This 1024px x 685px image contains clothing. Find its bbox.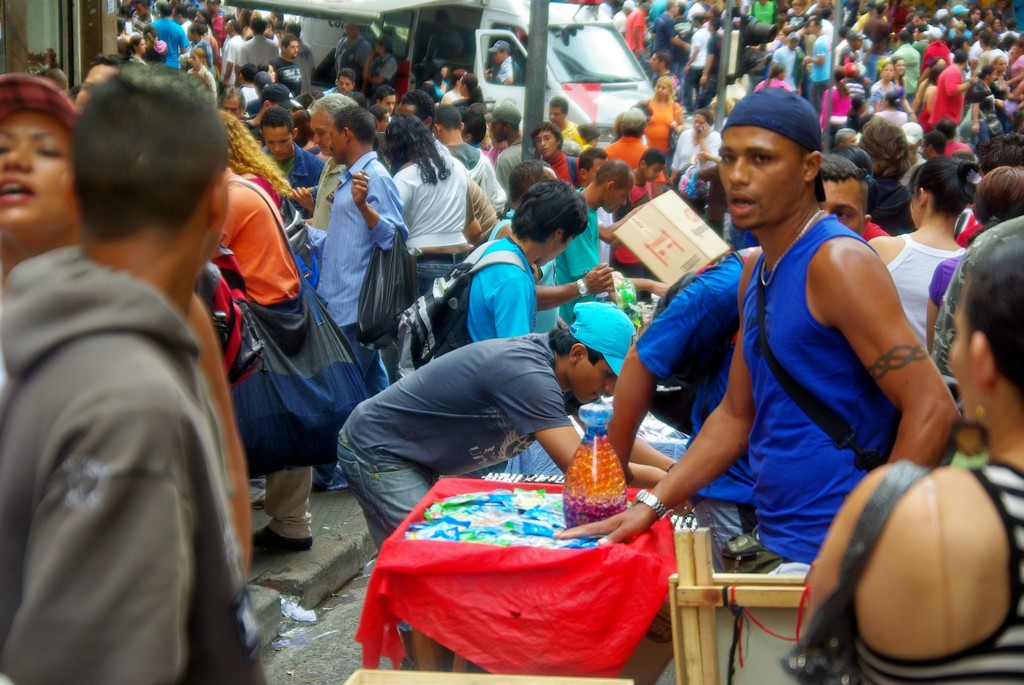
{"x1": 491, "y1": 132, "x2": 531, "y2": 195}.
